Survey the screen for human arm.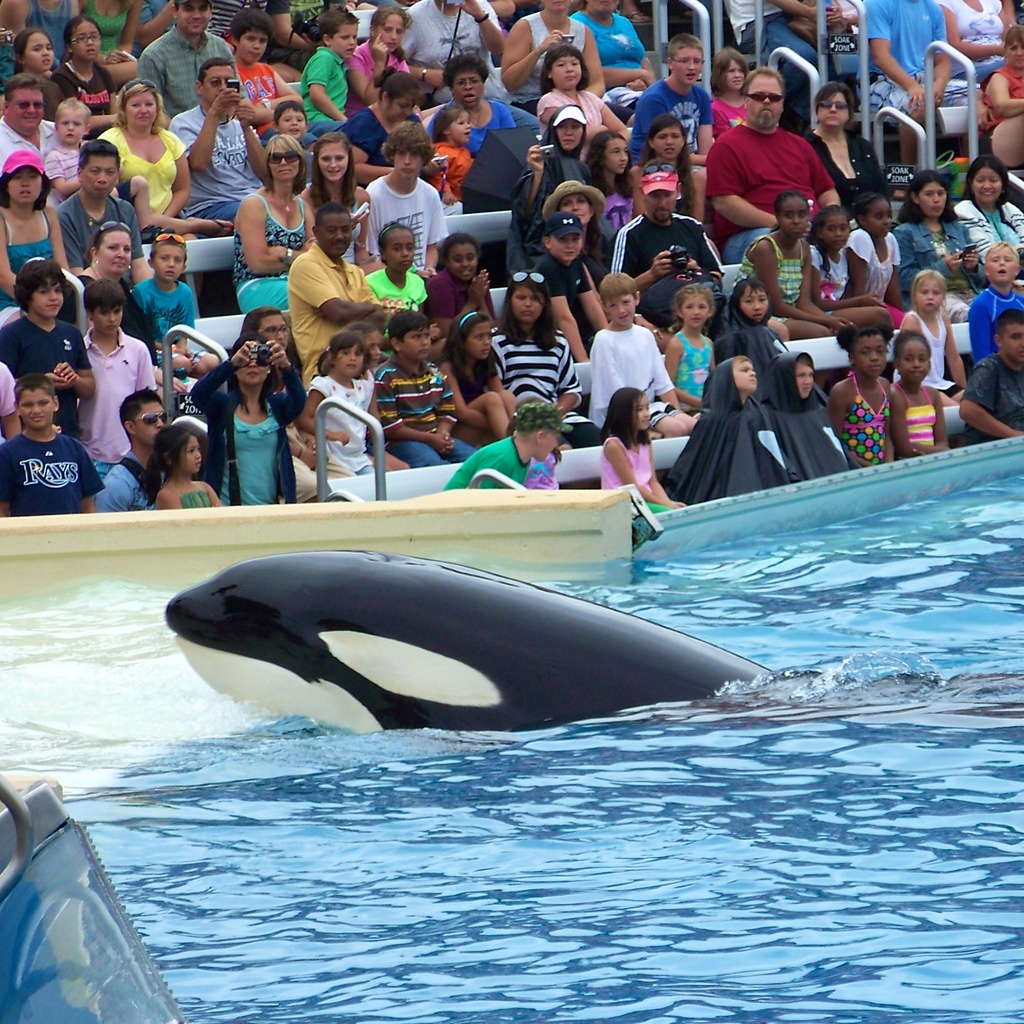
Survey found: bbox(960, 362, 1023, 440).
